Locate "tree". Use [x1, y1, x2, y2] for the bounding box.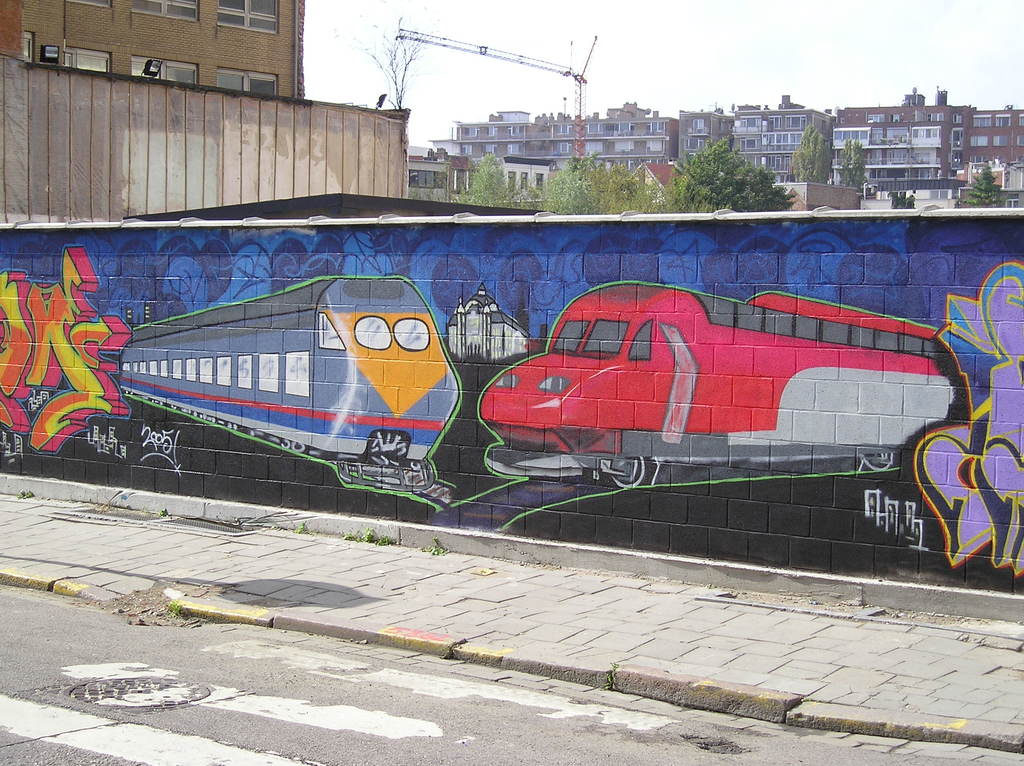
[517, 183, 538, 214].
